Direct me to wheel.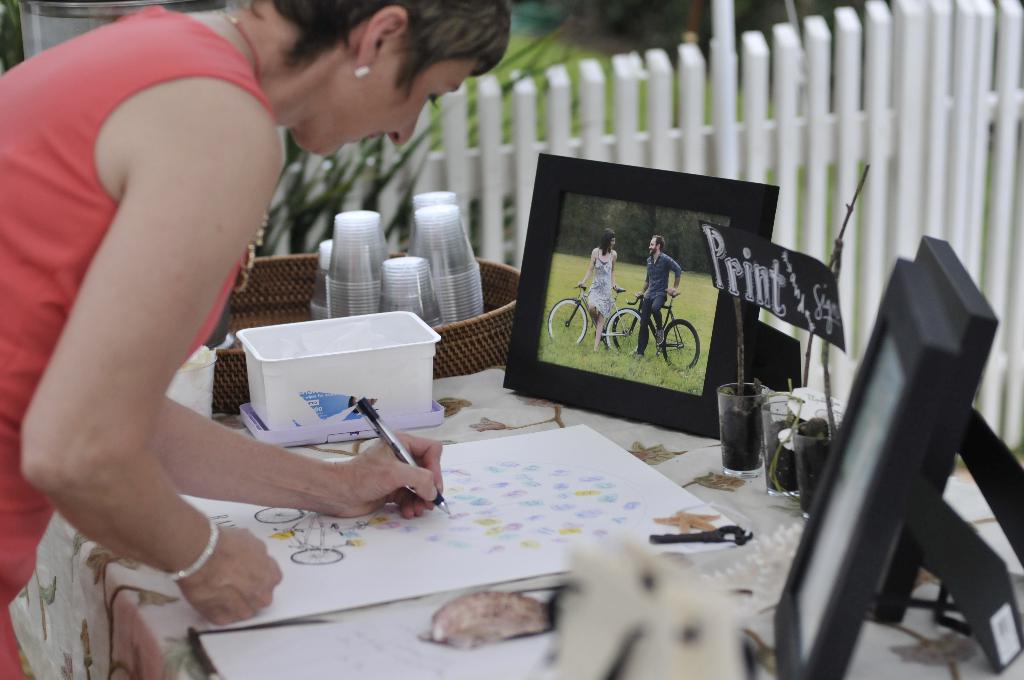
Direction: [x1=545, y1=298, x2=588, y2=345].
